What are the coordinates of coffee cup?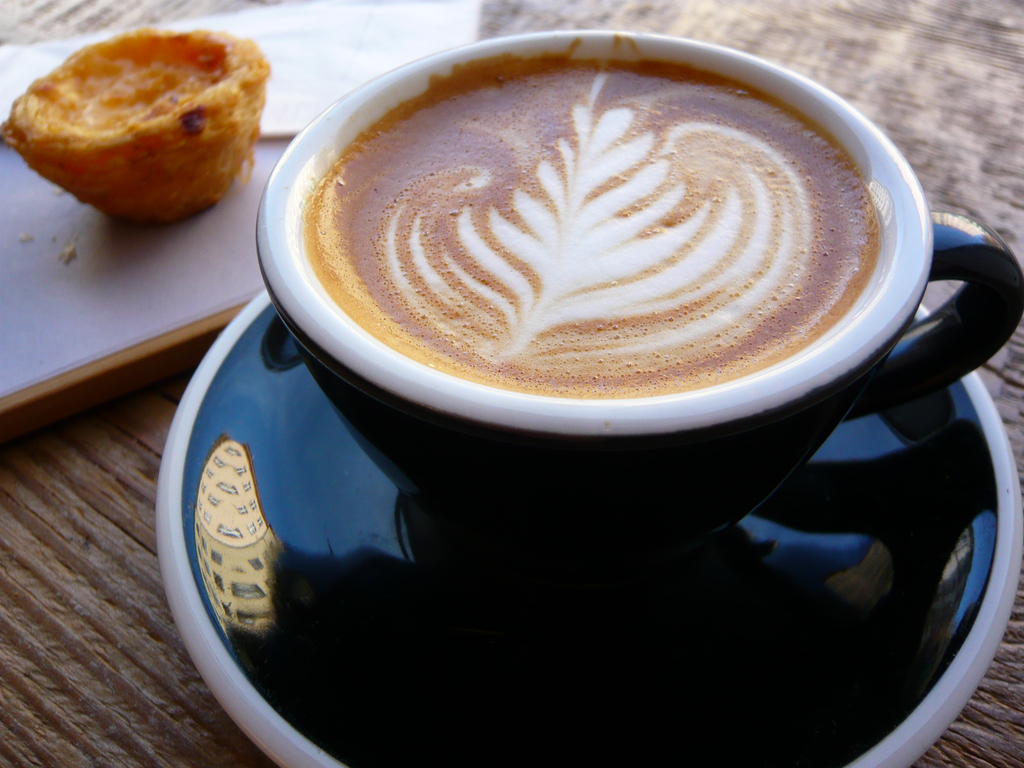
(257,33,1023,564).
